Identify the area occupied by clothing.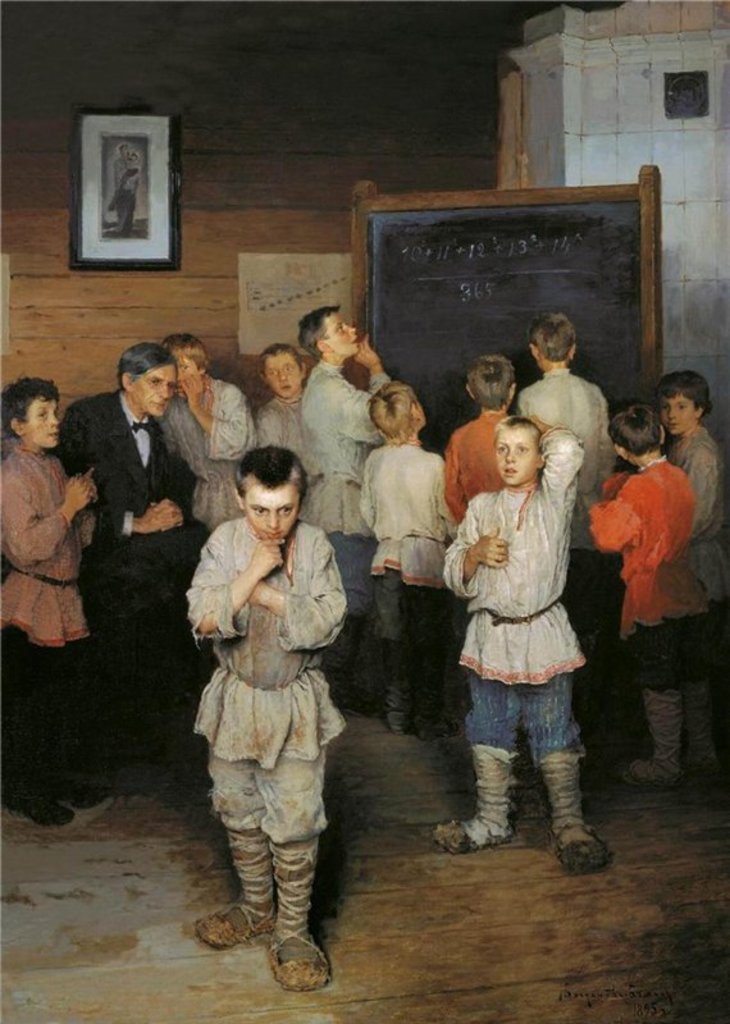
Area: <bbox>667, 431, 729, 696</bbox>.
